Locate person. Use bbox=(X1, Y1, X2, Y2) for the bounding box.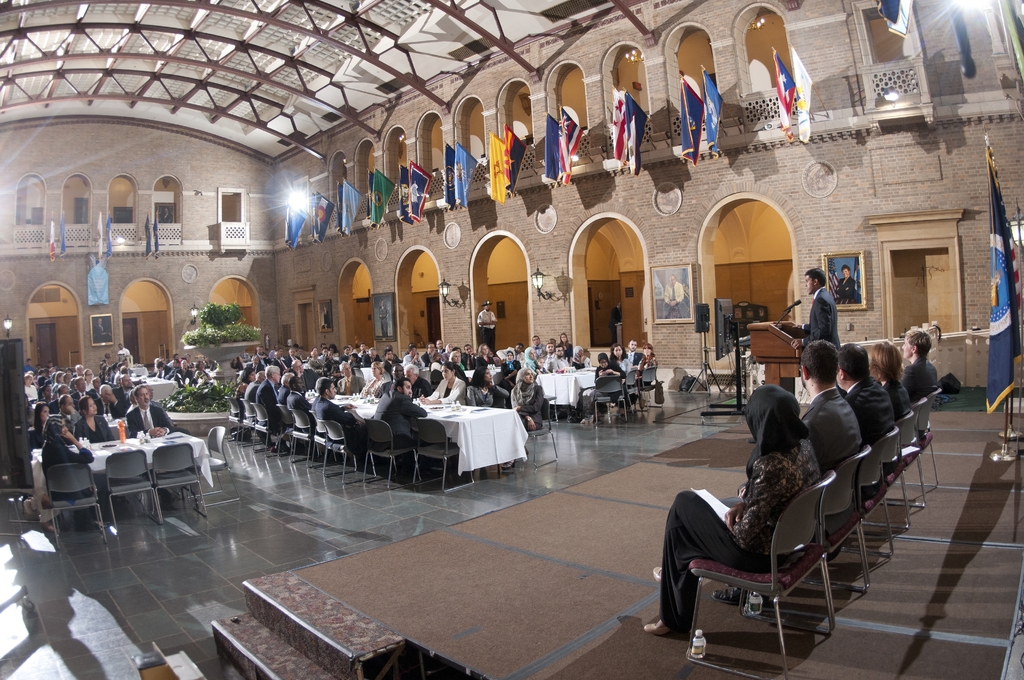
bbox=(35, 407, 91, 504).
